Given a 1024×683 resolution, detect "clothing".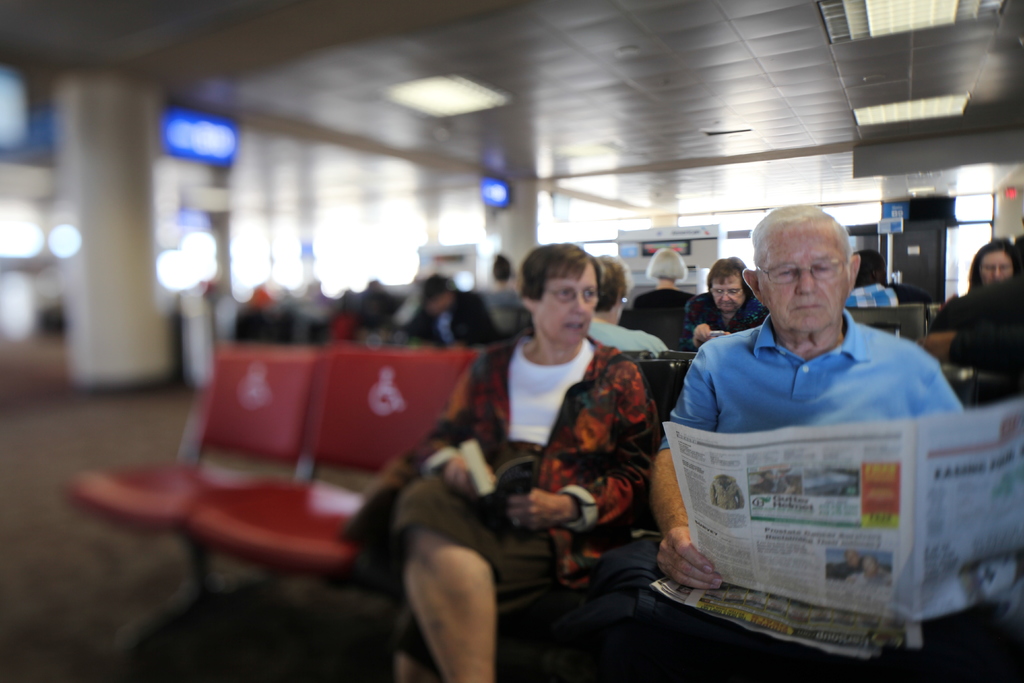
BBox(679, 305, 1014, 682).
